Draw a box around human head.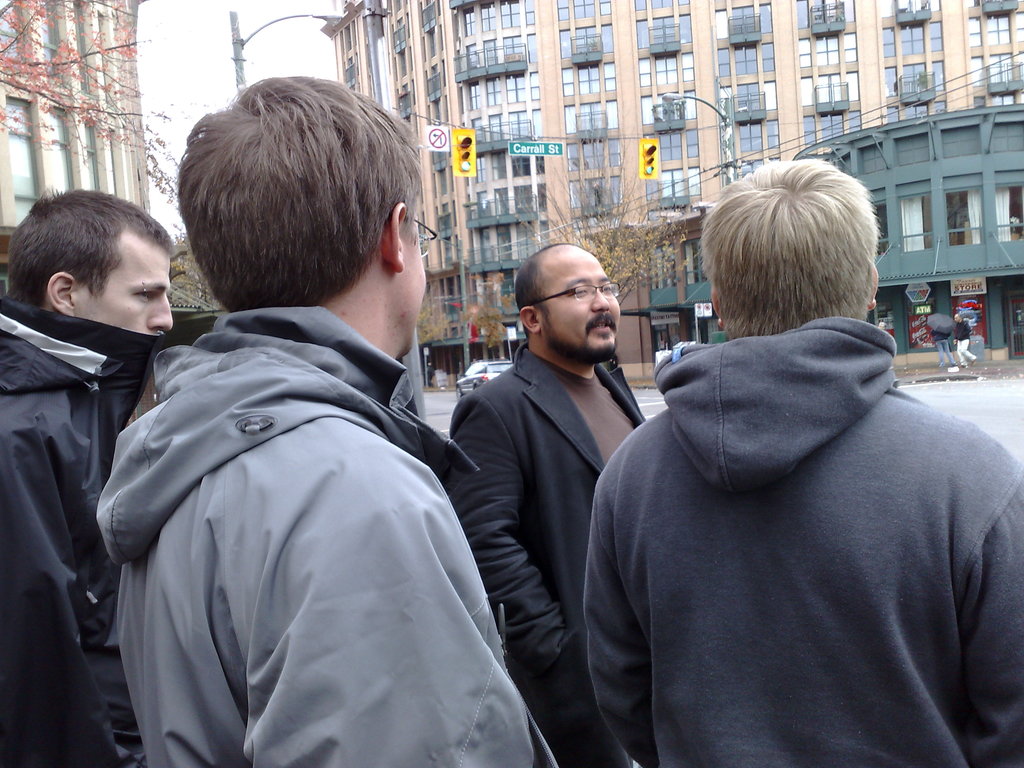
crop(707, 159, 883, 336).
